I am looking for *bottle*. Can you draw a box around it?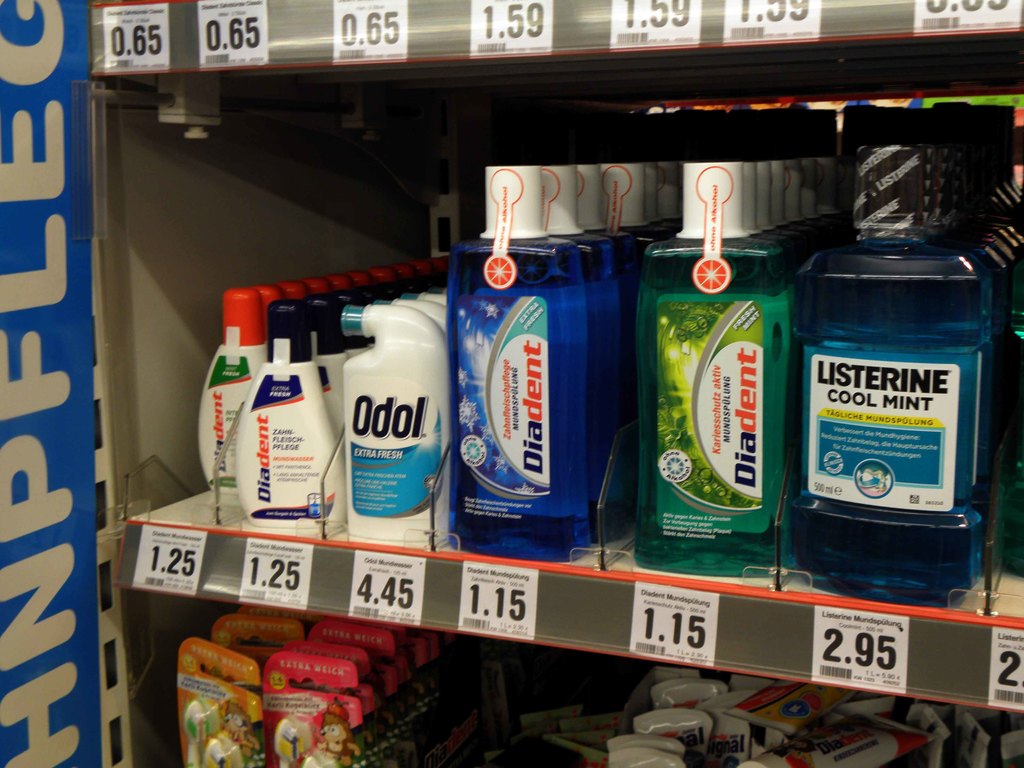
Sure, the bounding box is {"x1": 906, "y1": 141, "x2": 1000, "y2": 579}.
